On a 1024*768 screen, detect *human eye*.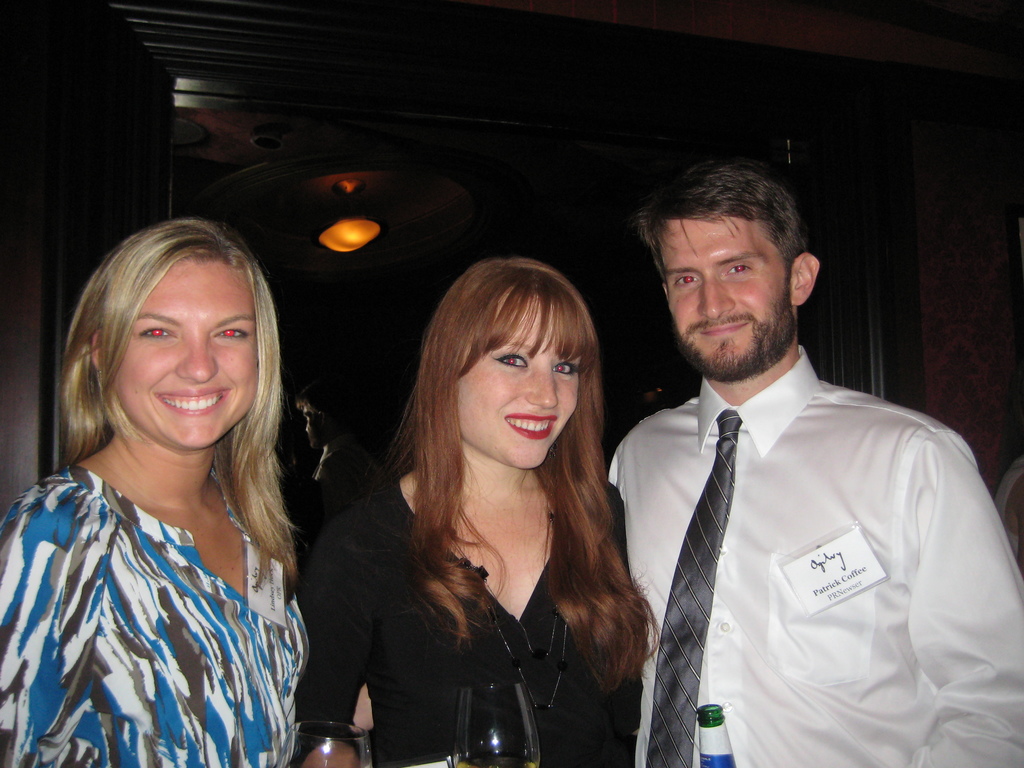
l=671, t=273, r=700, b=290.
